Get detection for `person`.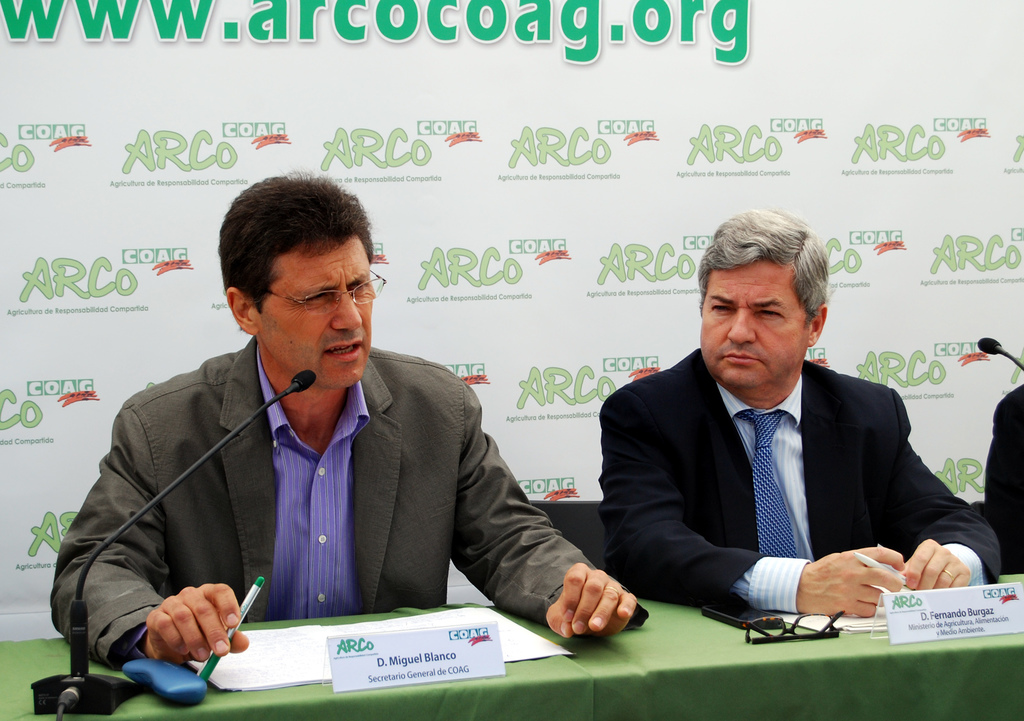
Detection: x1=97 y1=202 x2=570 y2=674.
